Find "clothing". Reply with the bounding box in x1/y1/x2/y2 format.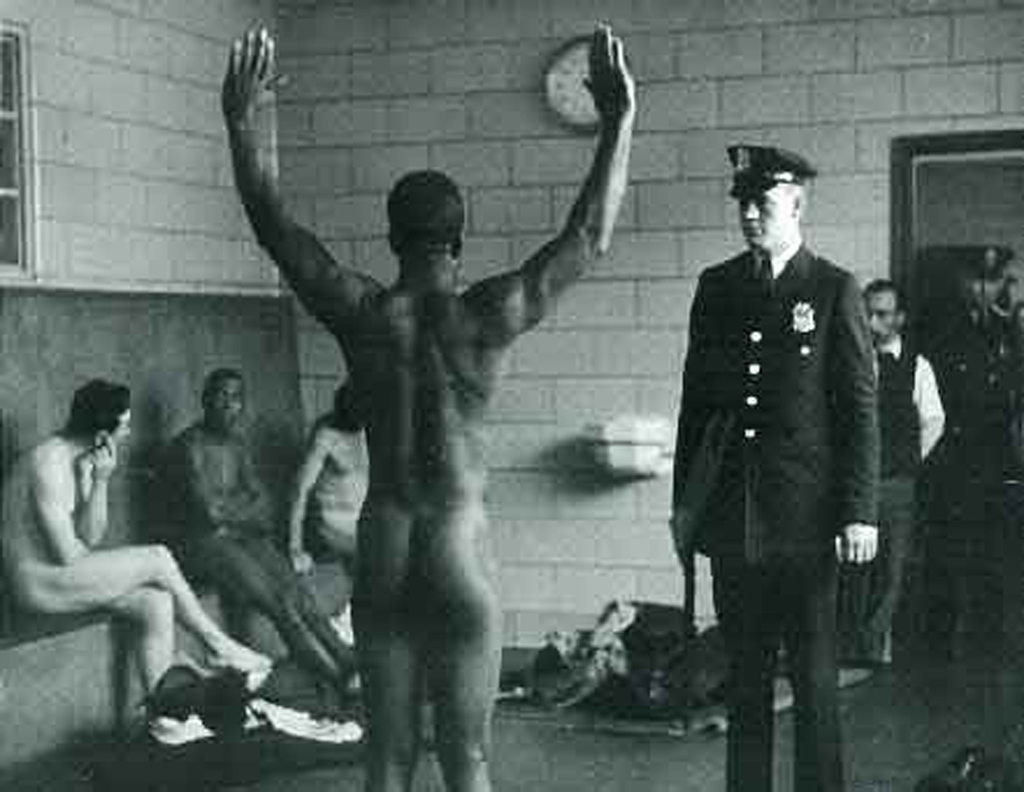
673/242/879/791.
